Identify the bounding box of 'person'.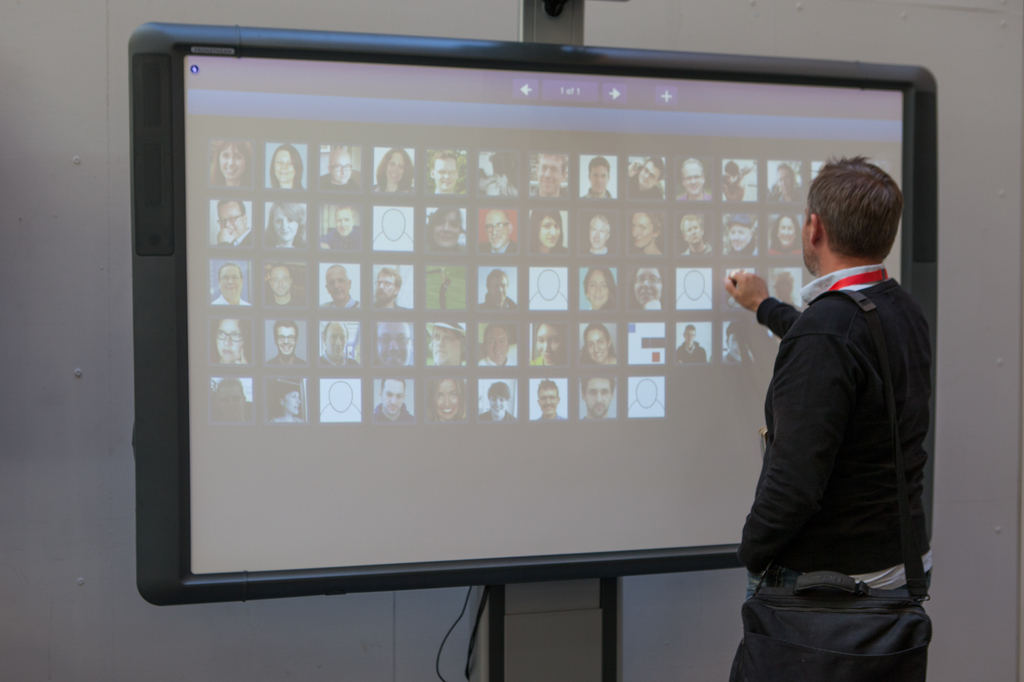
[left=321, top=140, right=362, bottom=181].
